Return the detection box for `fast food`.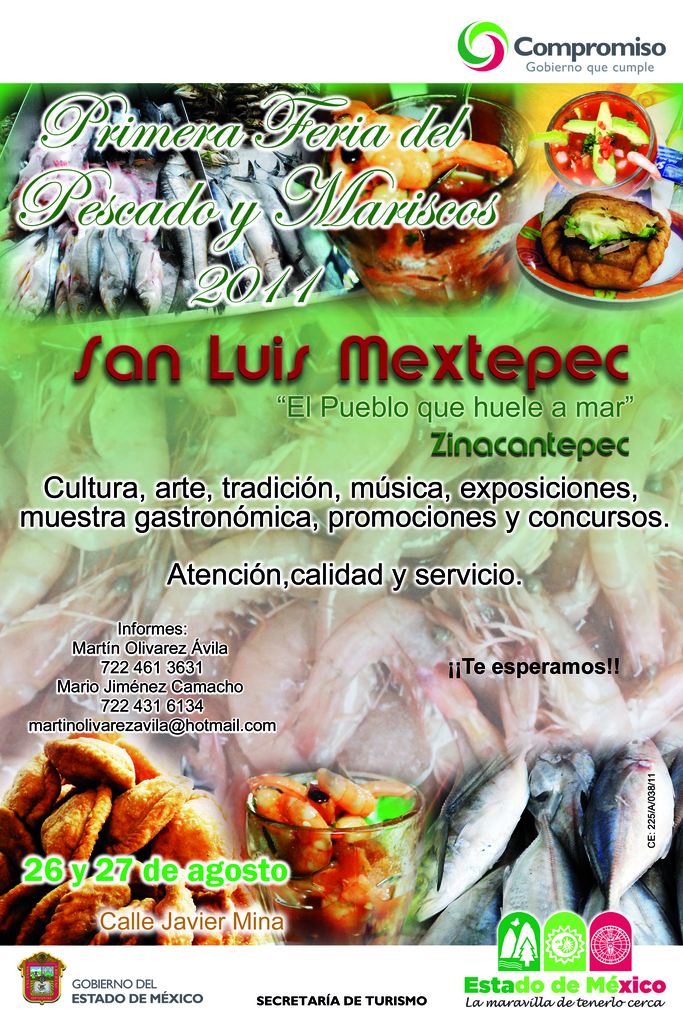
<region>529, 177, 675, 287</region>.
